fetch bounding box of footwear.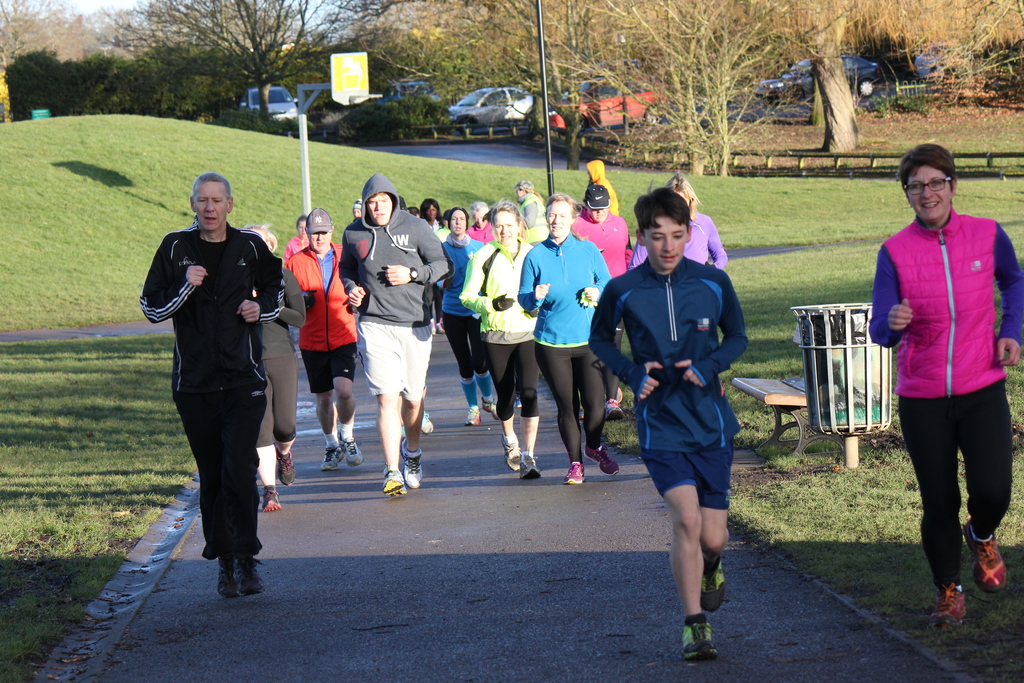
Bbox: locate(700, 558, 723, 614).
